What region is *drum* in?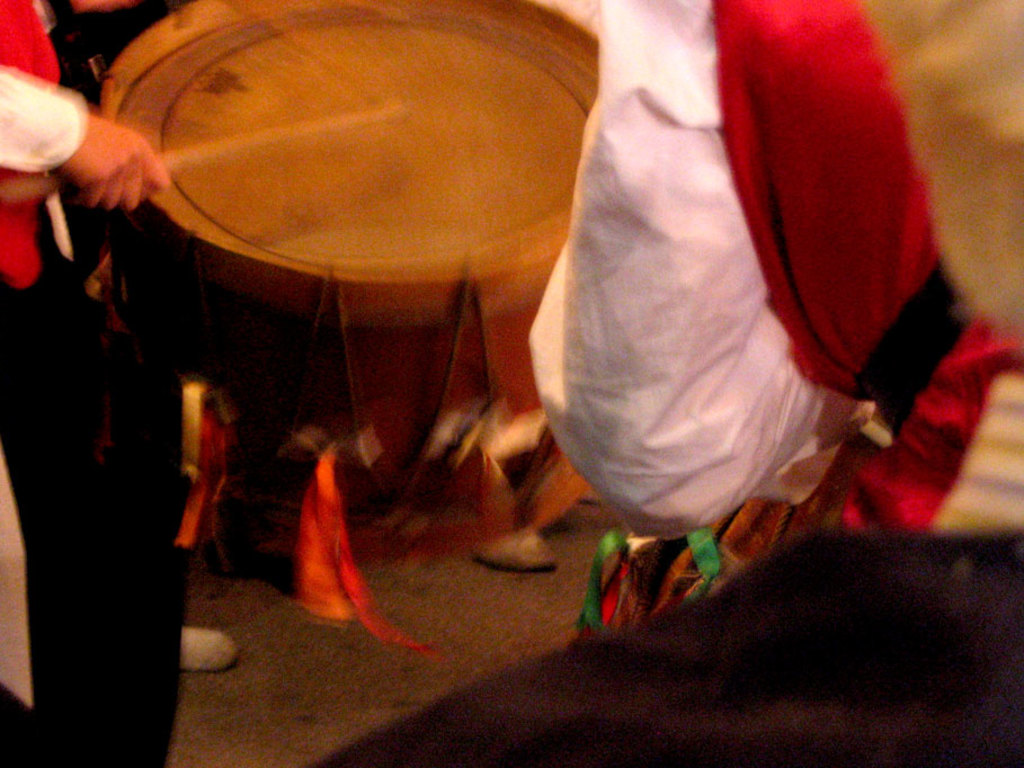
box=[20, 20, 585, 484].
